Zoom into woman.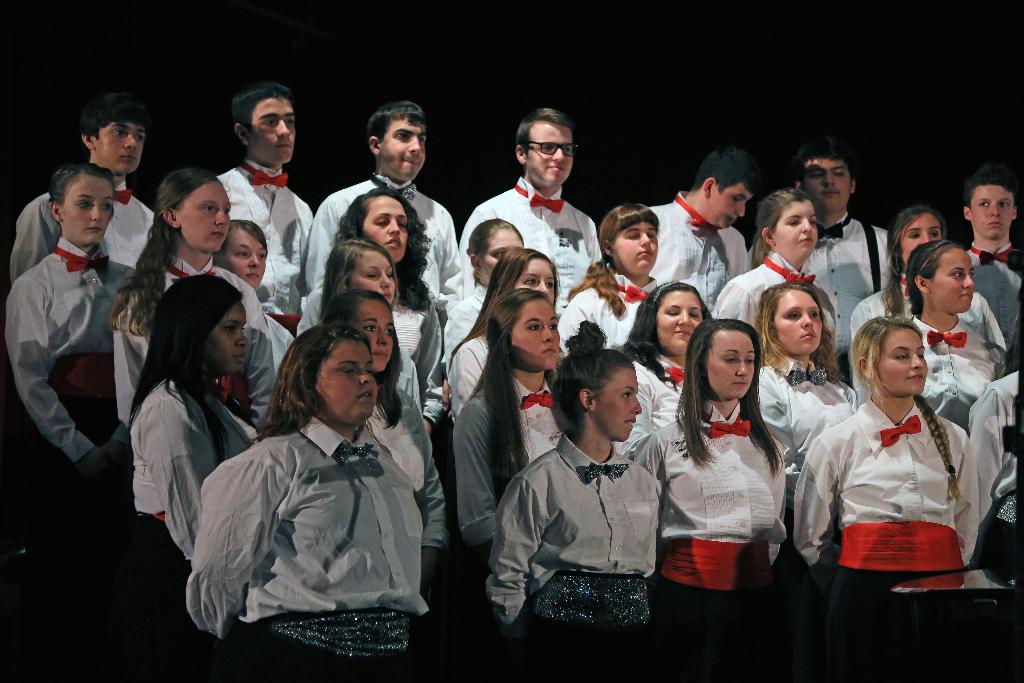
Zoom target: (left=312, top=286, right=461, bottom=560).
